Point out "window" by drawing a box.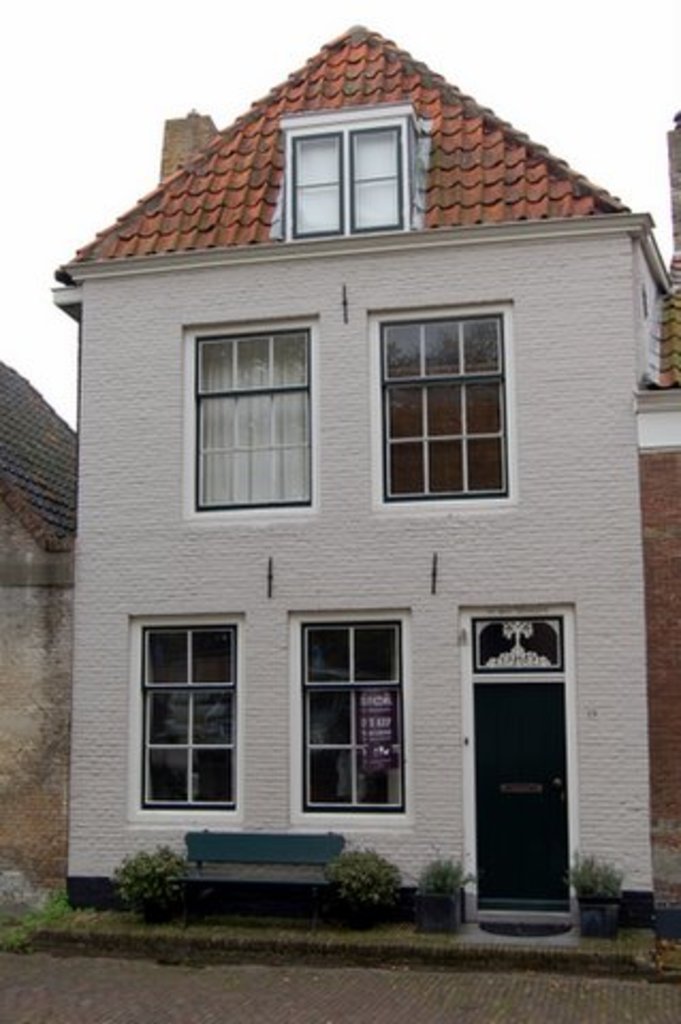
left=137, top=623, right=239, bottom=811.
